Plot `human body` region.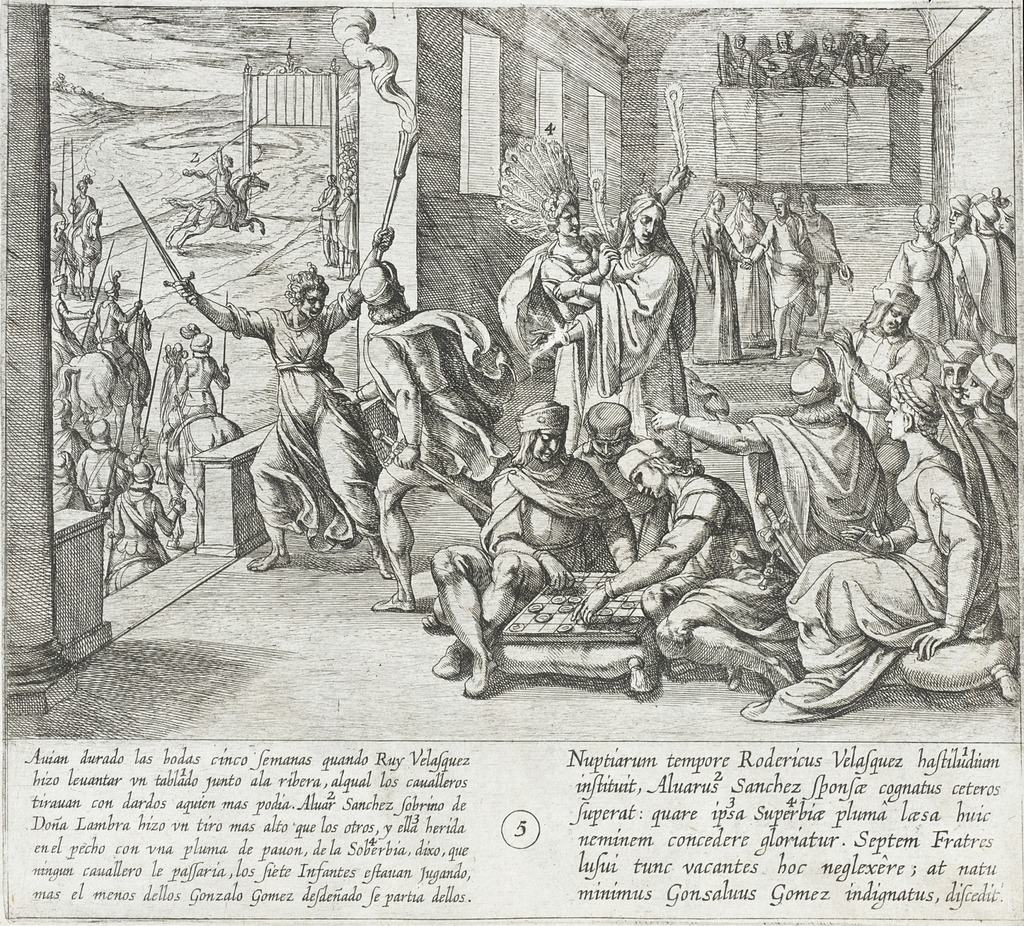
Plotted at pyautogui.locateOnScreen(945, 357, 1016, 640).
